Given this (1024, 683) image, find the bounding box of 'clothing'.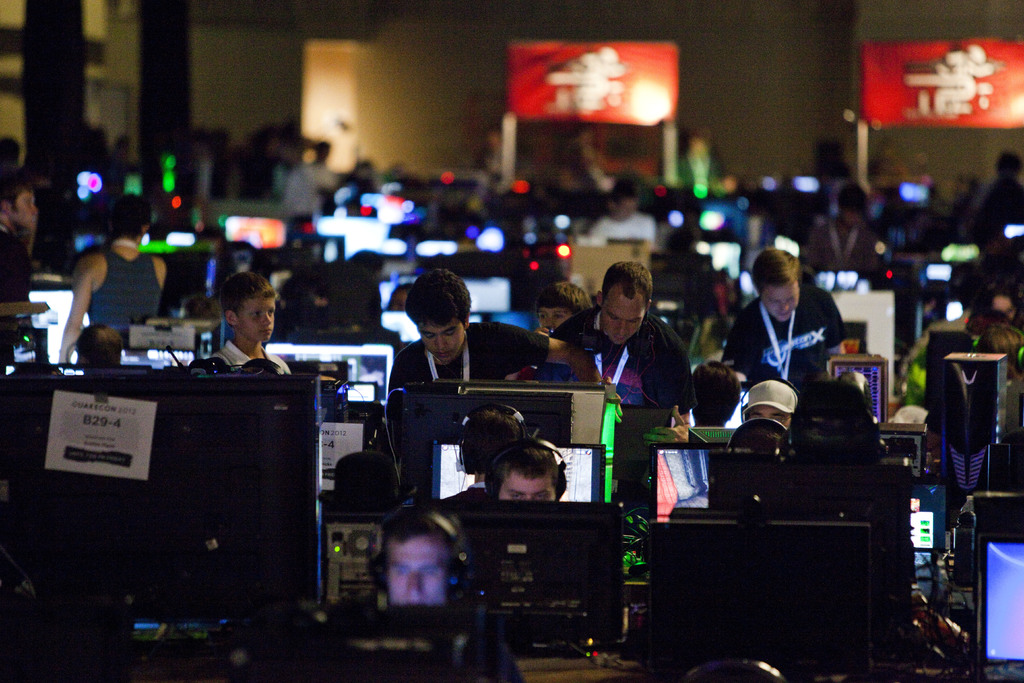
<bbox>215, 341, 296, 375</bbox>.
